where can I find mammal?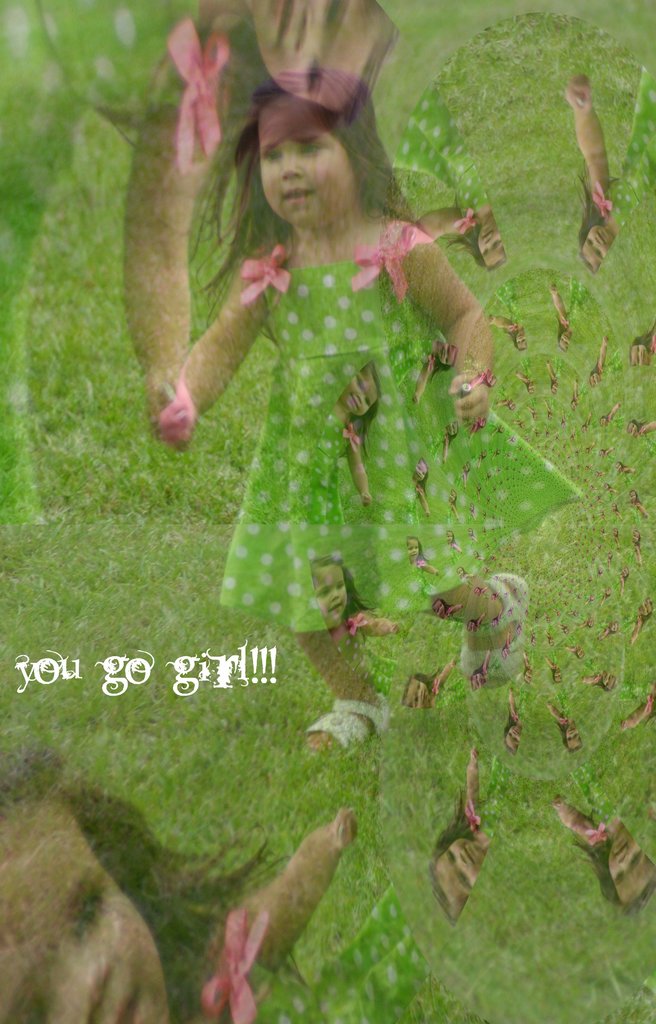
You can find it at pyautogui.locateOnScreen(152, 74, 583, 770).
